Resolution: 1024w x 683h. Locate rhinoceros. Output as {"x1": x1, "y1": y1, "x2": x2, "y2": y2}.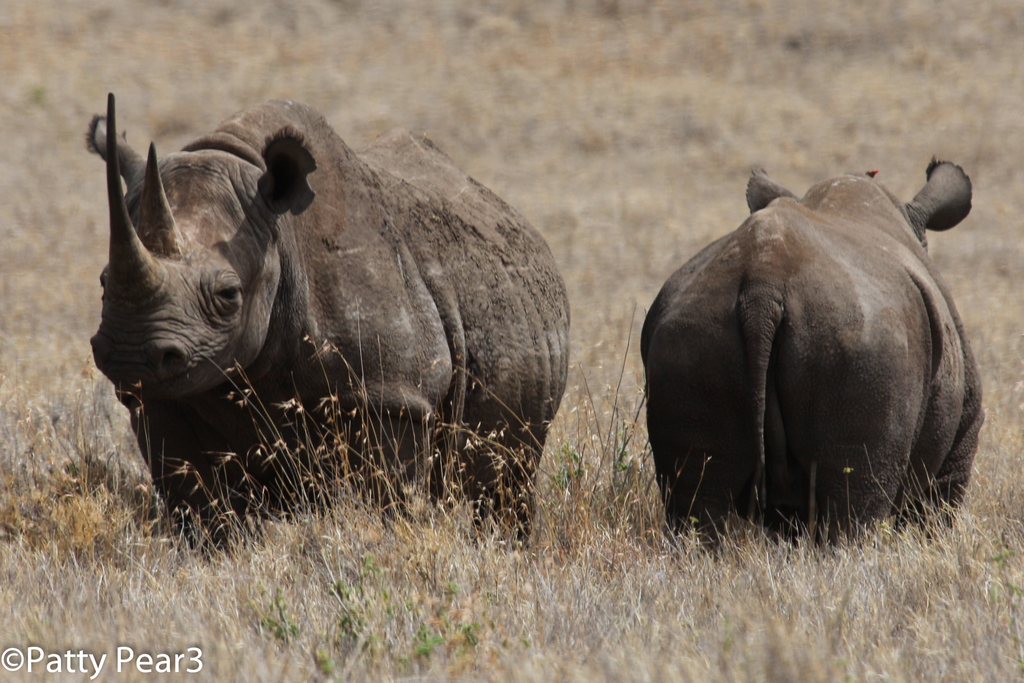
{"x1": 82, "y1": 90, "x2": 572, "y2": 574}.
